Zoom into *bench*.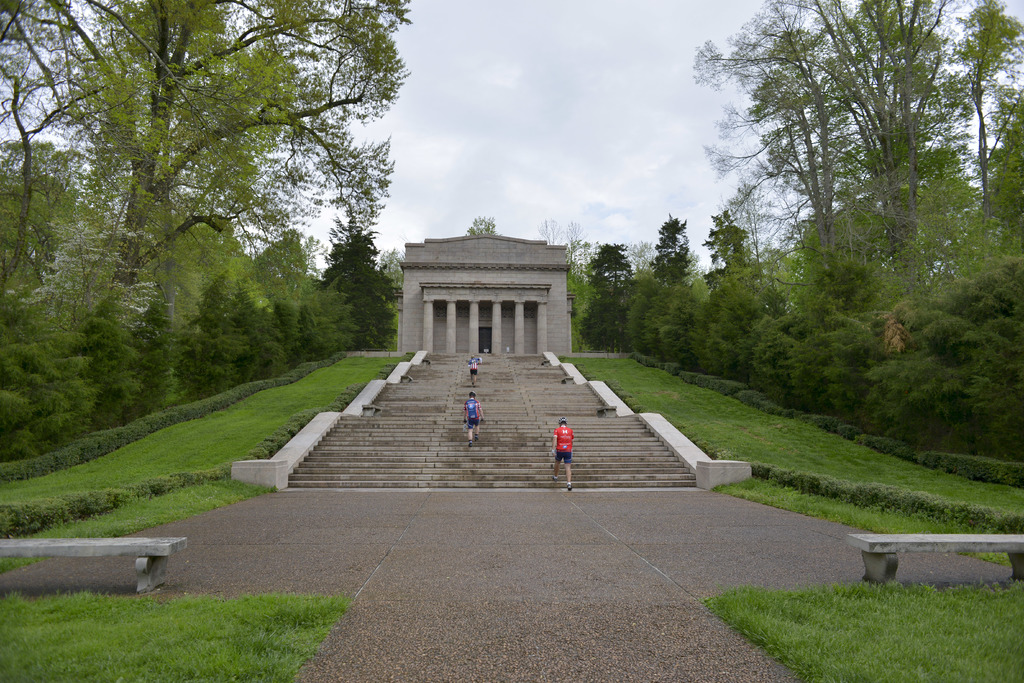
Zoom target: (845, 534, 1023, 586).
